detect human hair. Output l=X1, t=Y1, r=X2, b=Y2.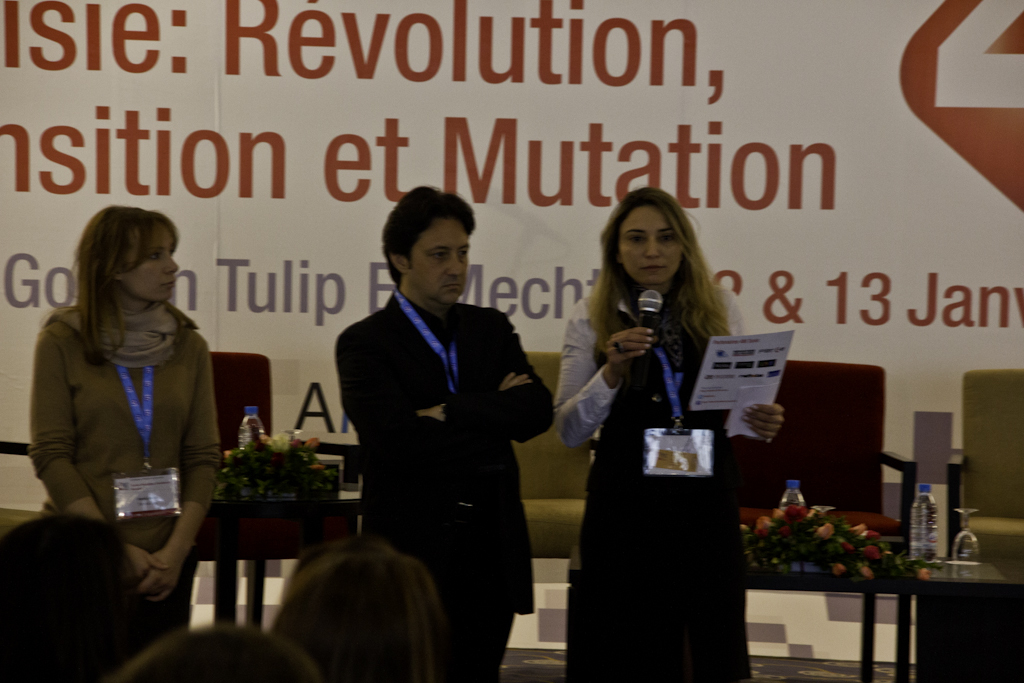
l=57, t=204, r=180, b=374.
